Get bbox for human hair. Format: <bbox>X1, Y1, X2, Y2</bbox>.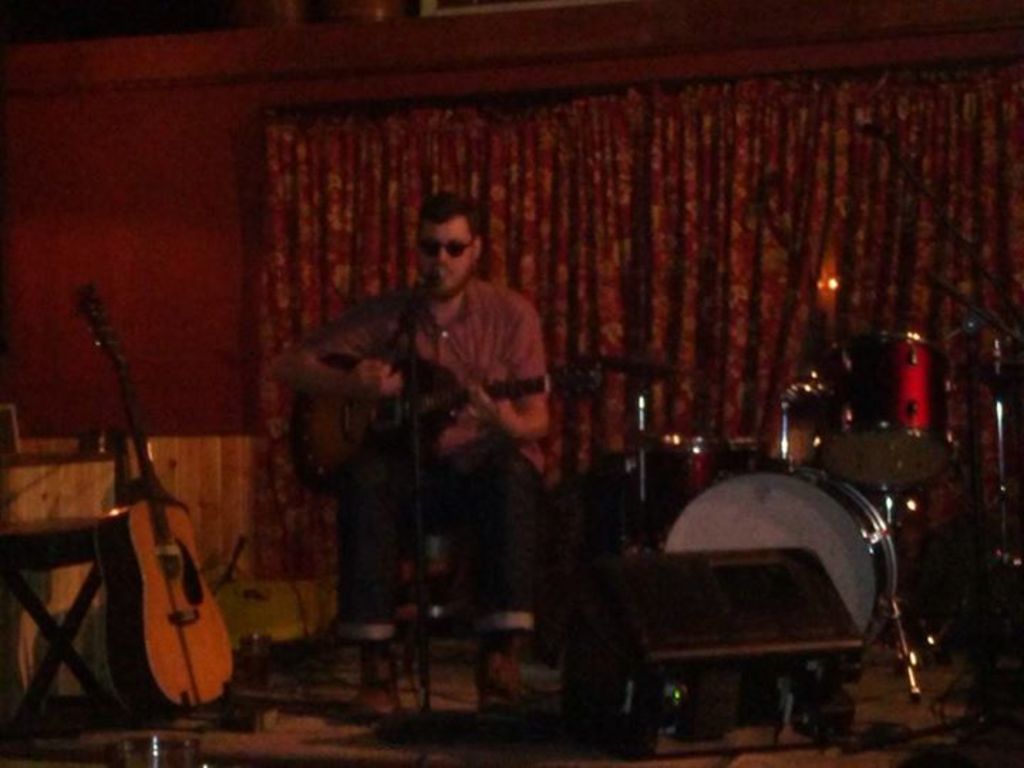
<bbox>405, 192, 488, 249</bbox>.
